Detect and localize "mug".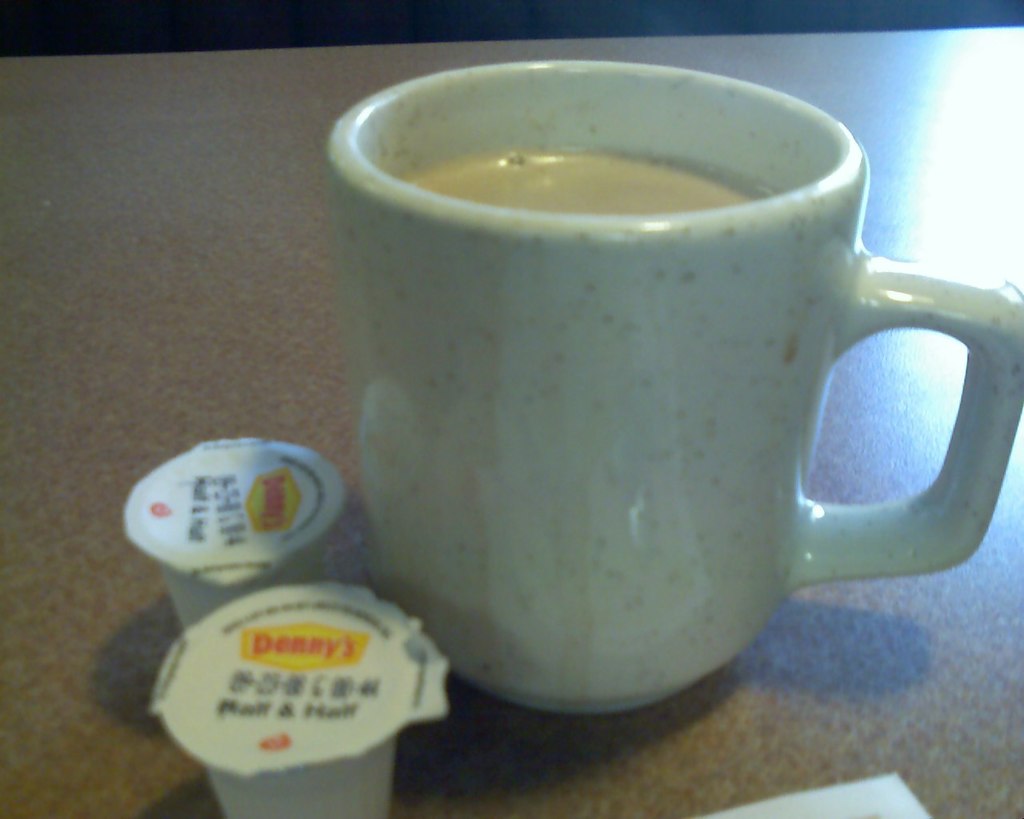
Localized at pyautogui.locateOnScreen(322, 54, 1023, 713).
